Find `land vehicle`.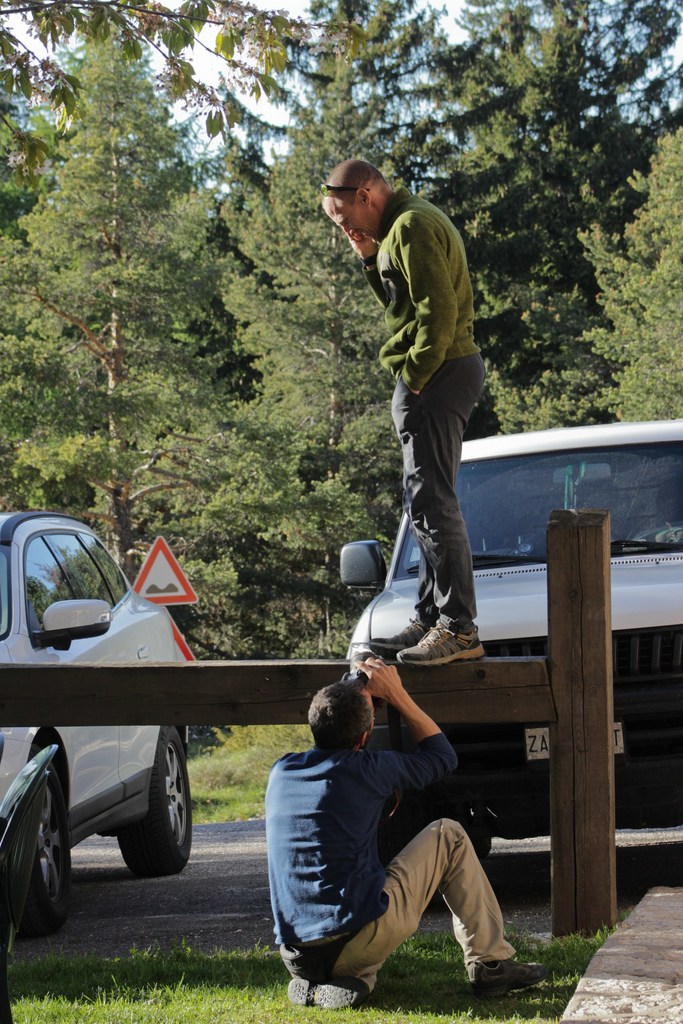
{"left": 341, "top": 419, "right": 682, "bottom": 854}.
